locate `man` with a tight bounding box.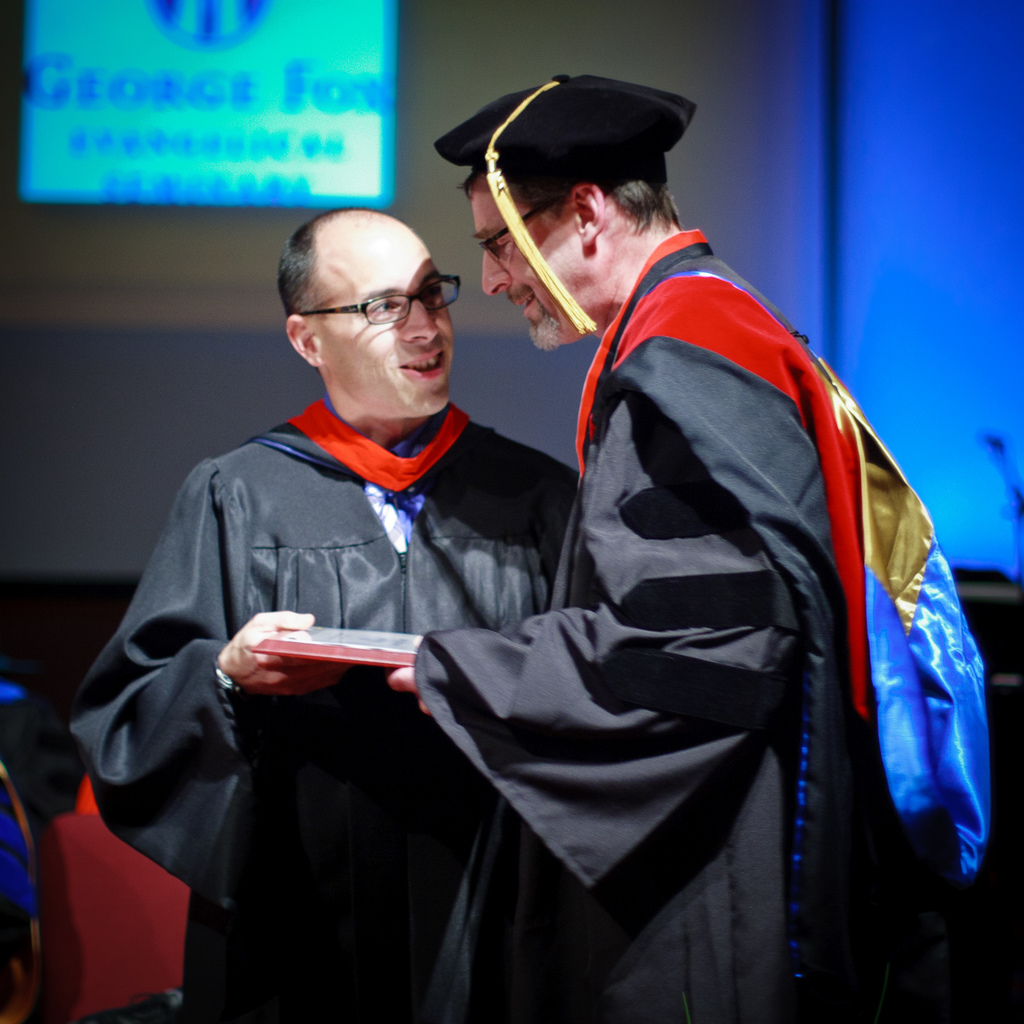
left=394, top=75, right=1008, bottom=1023.
